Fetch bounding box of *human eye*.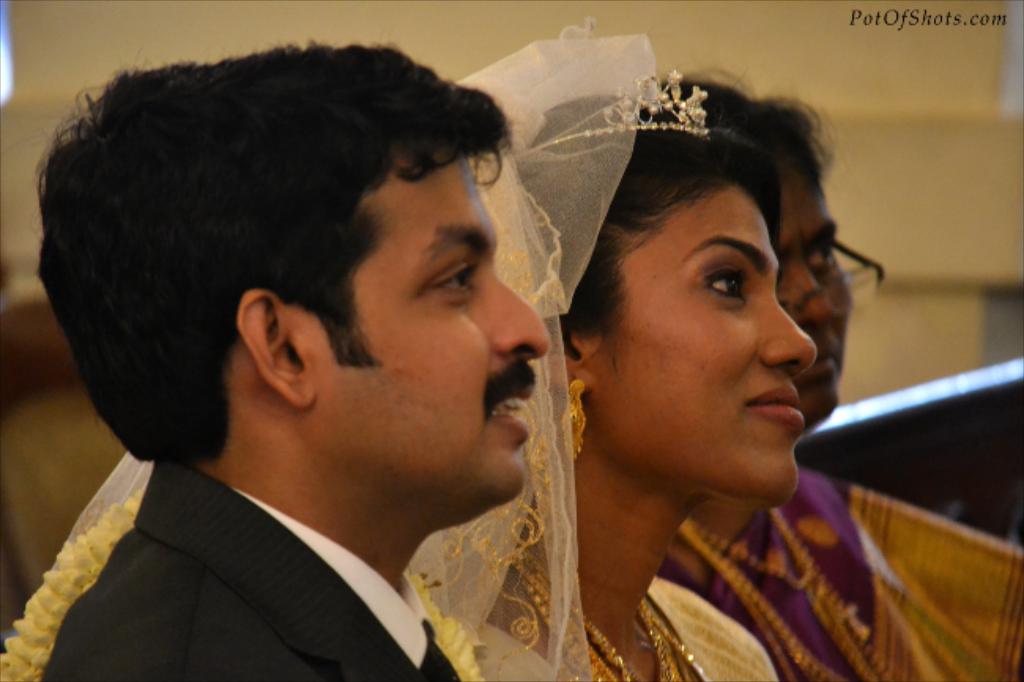
Bbox: (left=693, top=247, right=780, bottom=320).
